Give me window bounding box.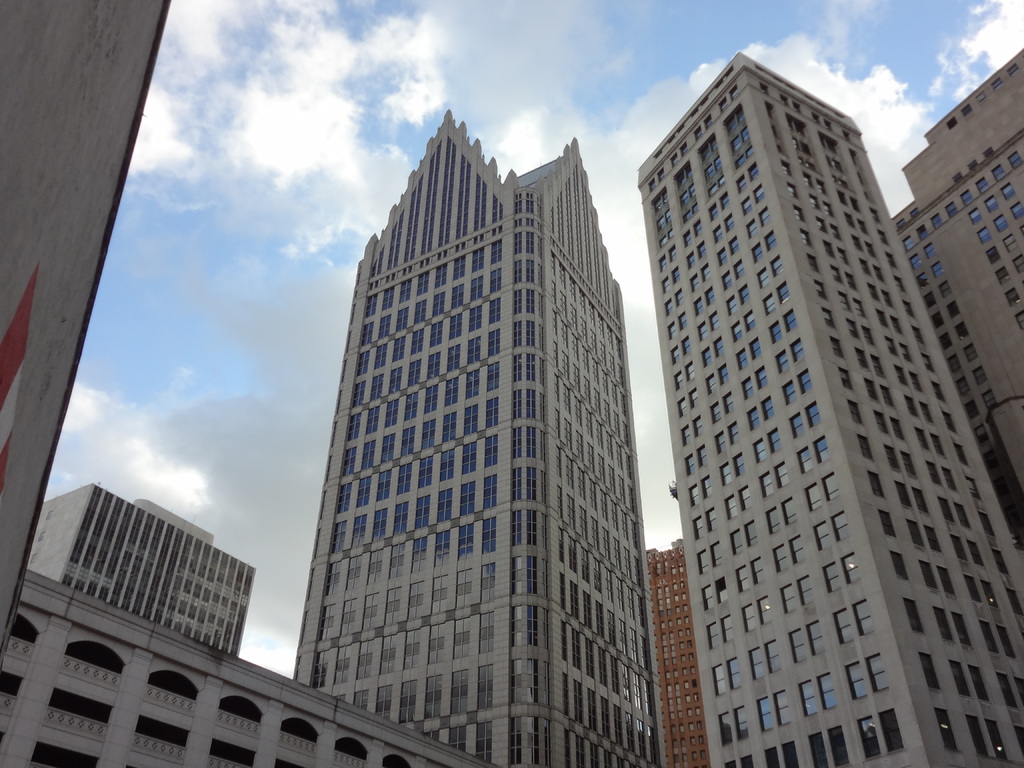
box(911, 252, 922, 263).
